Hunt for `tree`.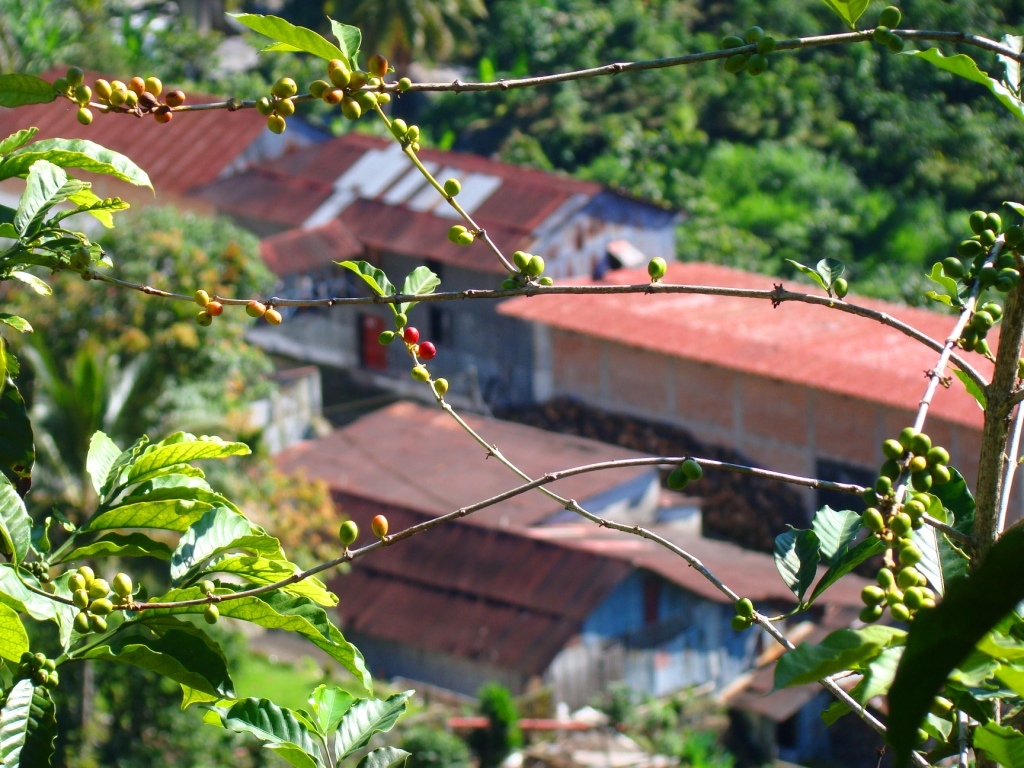
Hunted down at BBox(0, 0, 1023, 767).
